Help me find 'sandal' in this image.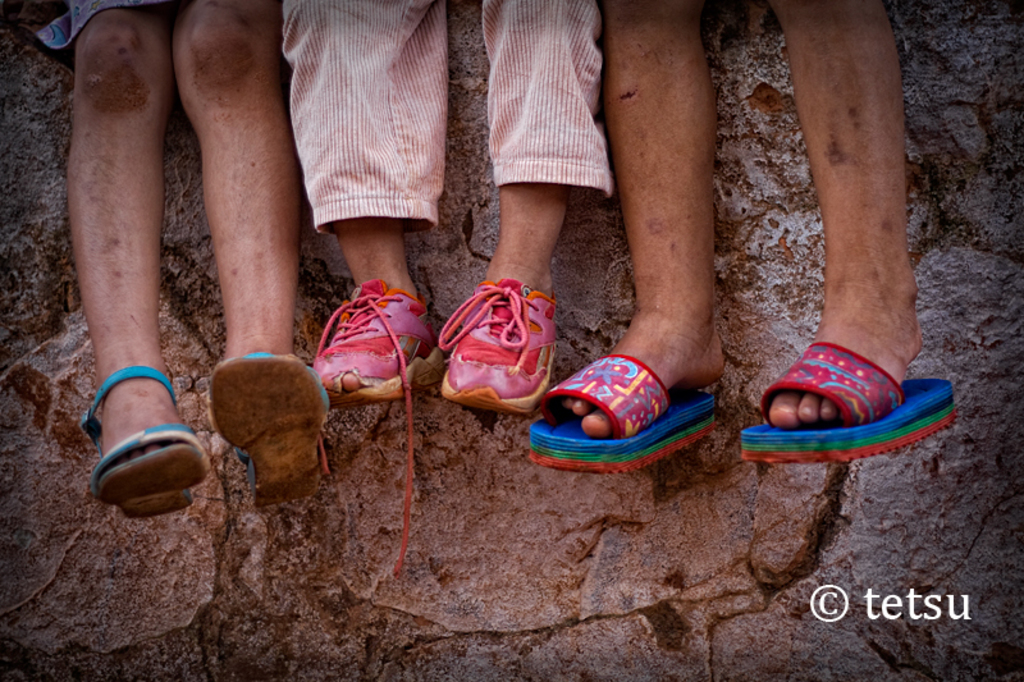
Found it: 520 330 723 463.
